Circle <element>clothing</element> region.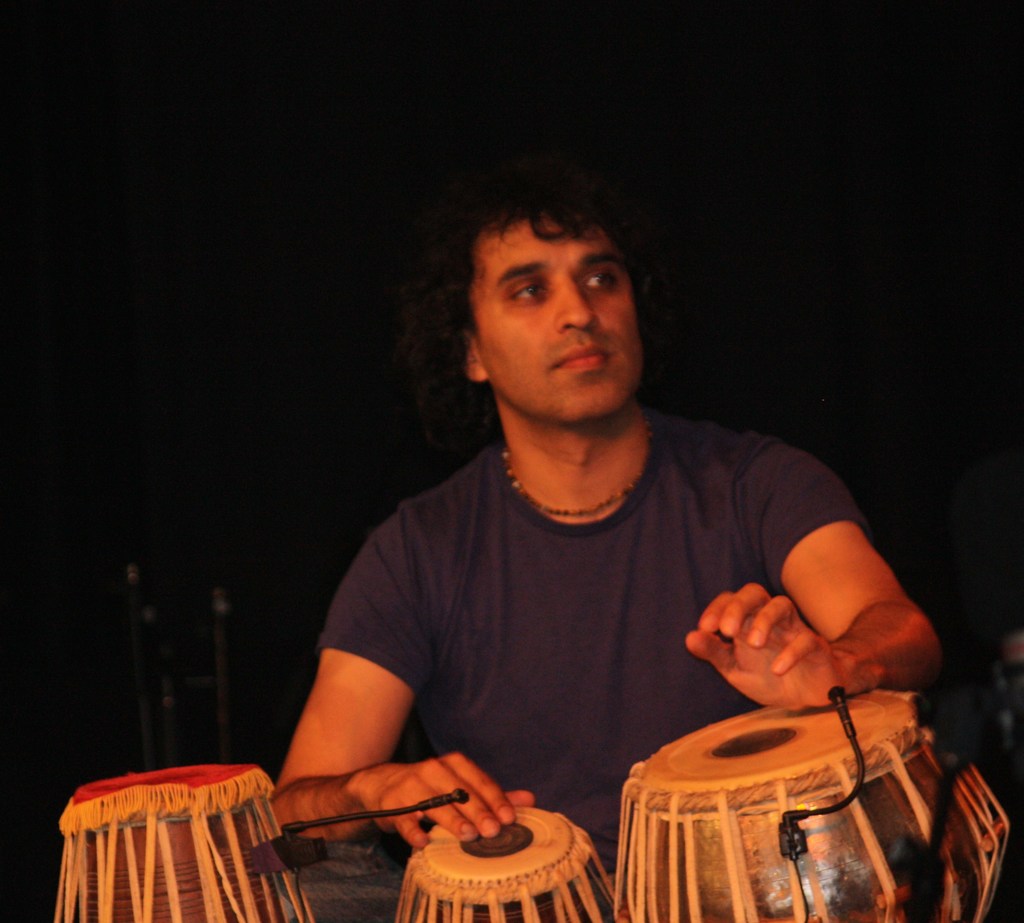
Region: bbox(277, 349, 918, 831).
